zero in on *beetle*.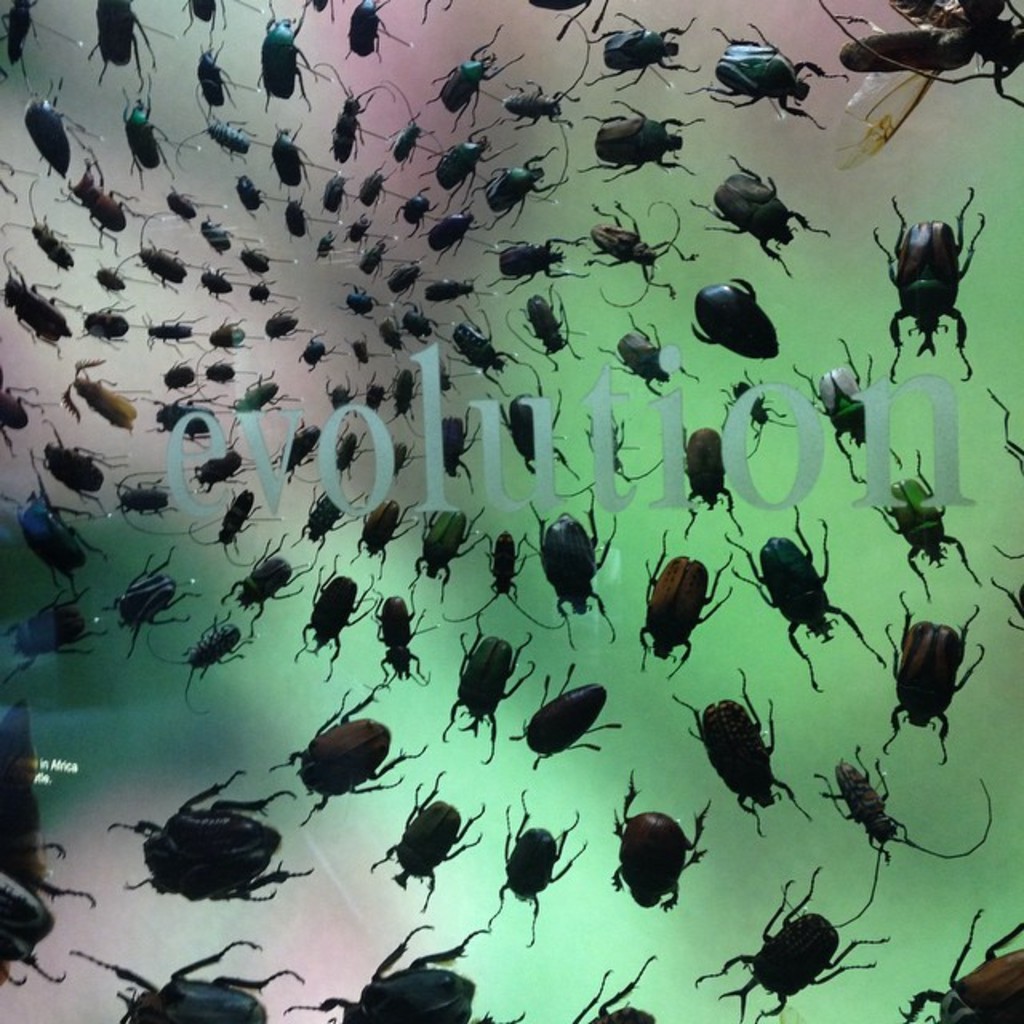
Zeroed in: [left=434, top=350, right=456, bottom=398].
